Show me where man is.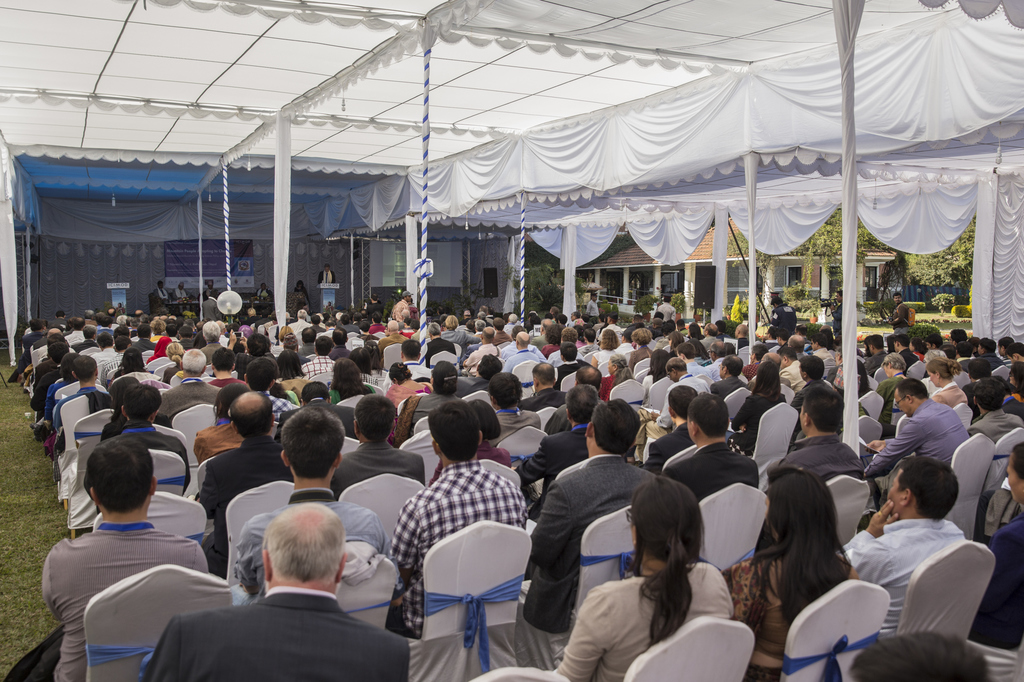
man is at left=479, top=313, right=491, bottom=323.
